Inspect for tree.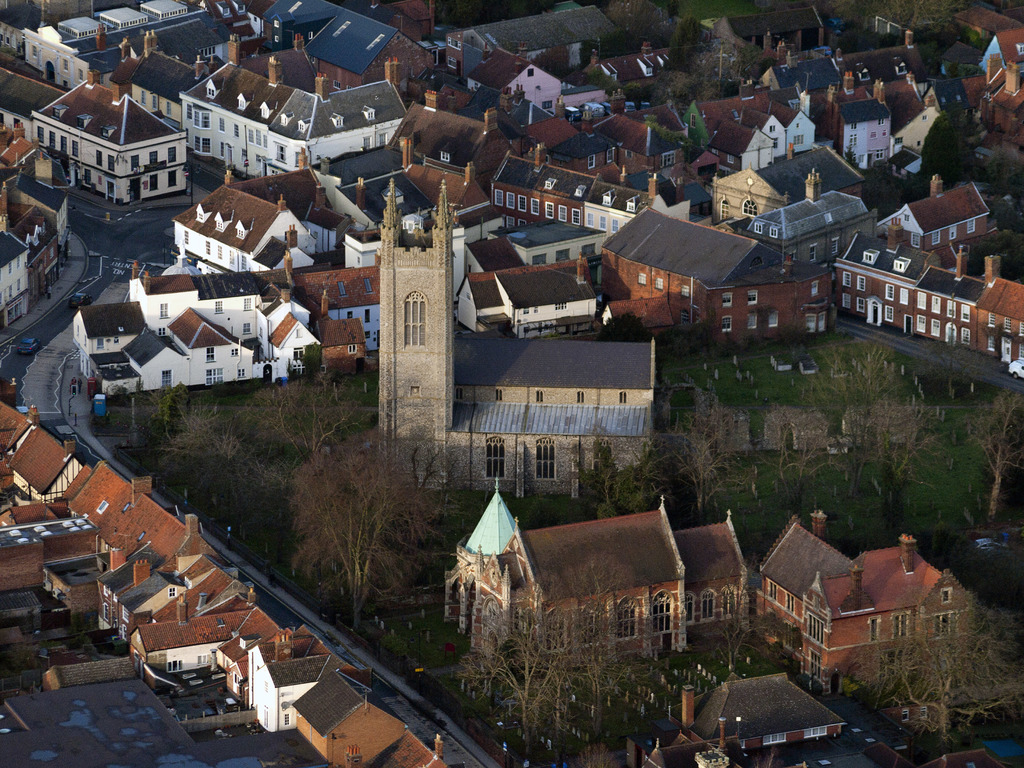
Inspection: {"x1": 784, "y1": 352, "x2": 877, "y2": 505}.
